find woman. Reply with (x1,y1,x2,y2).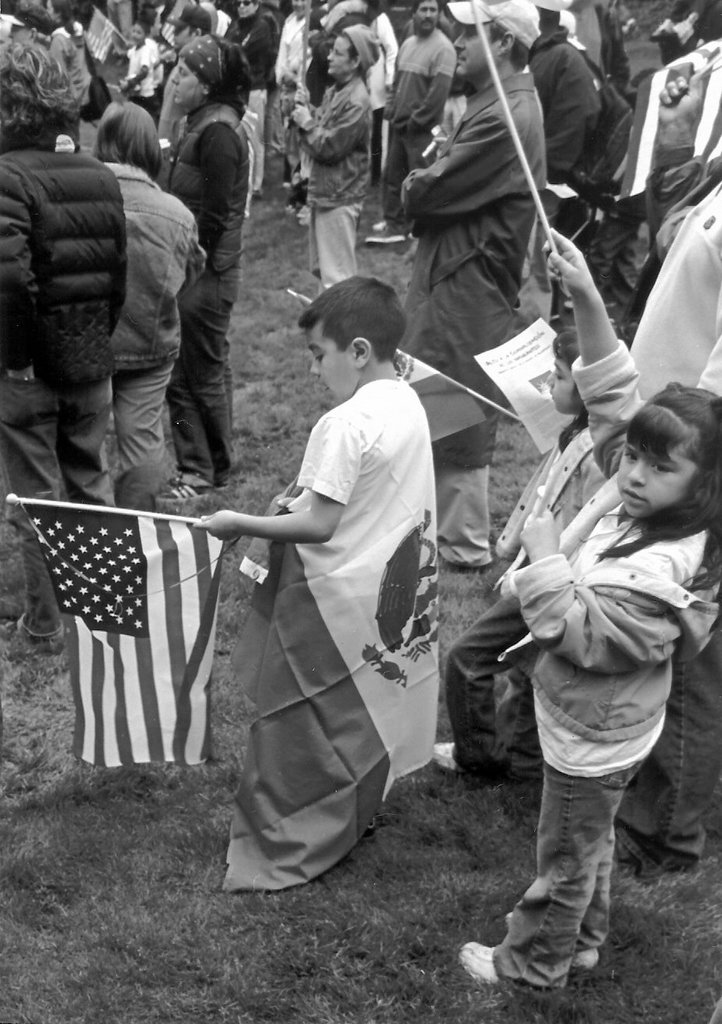
(88,94,200,514).
